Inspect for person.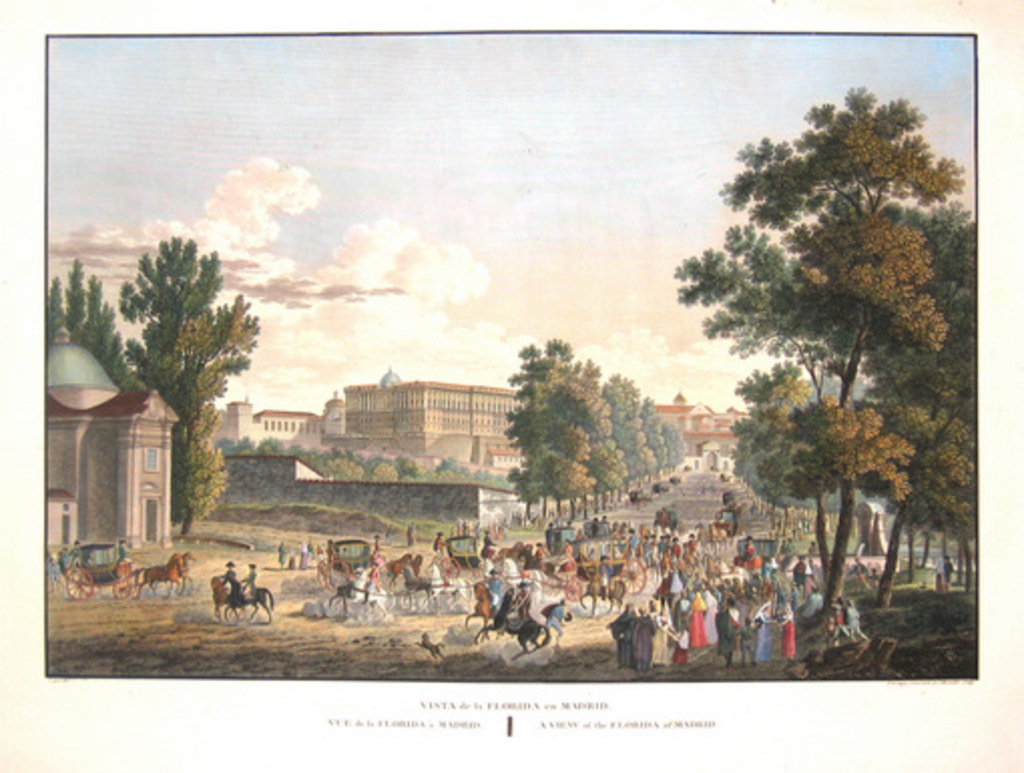
Inspection: Rect(717, 602, 737, 665).
